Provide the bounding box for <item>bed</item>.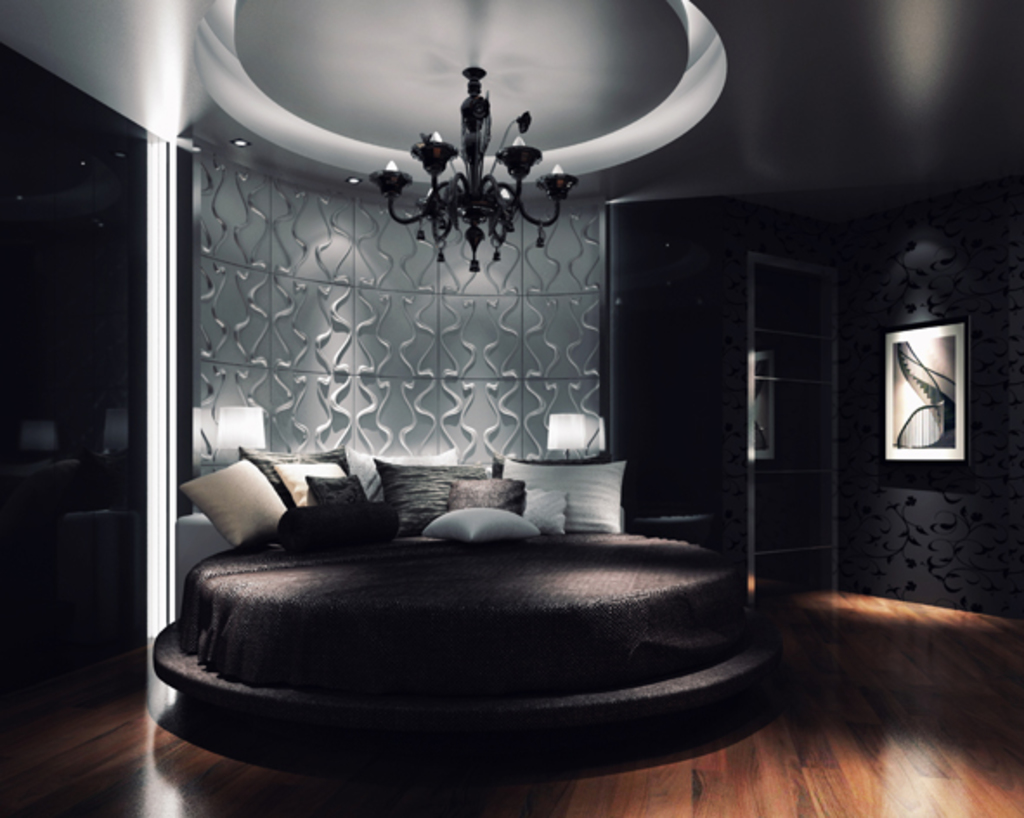
pyautogui.locateOnScreen(149, 447, 799, 778).
